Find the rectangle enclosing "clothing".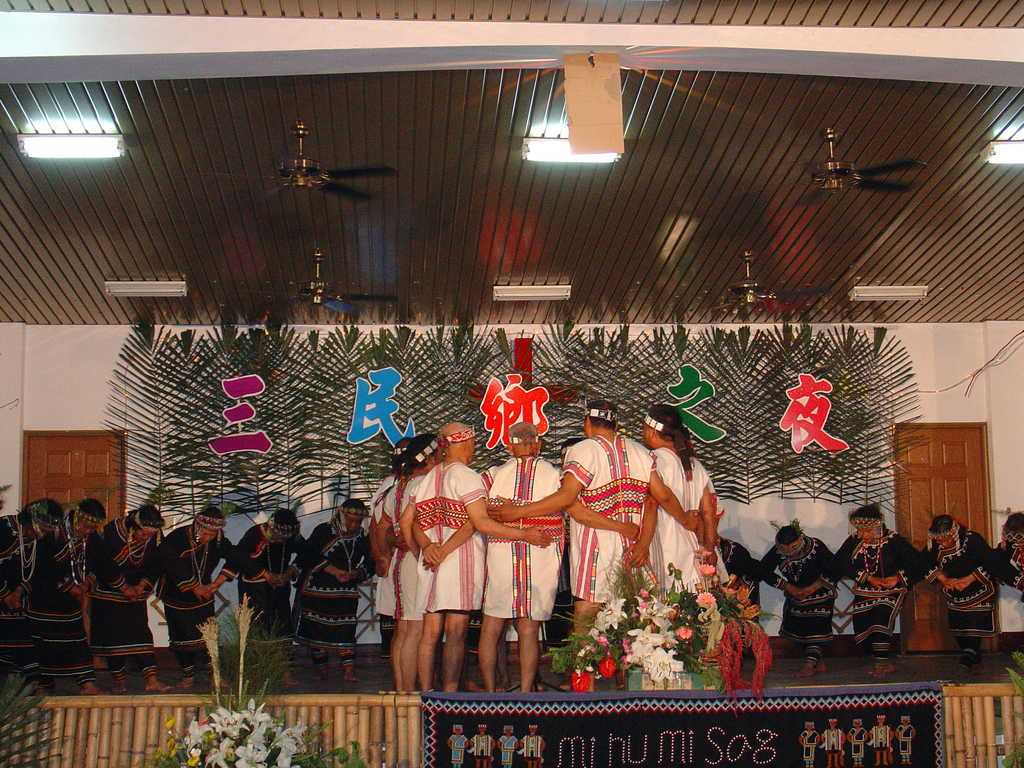
(179, 522, 252, 673).
